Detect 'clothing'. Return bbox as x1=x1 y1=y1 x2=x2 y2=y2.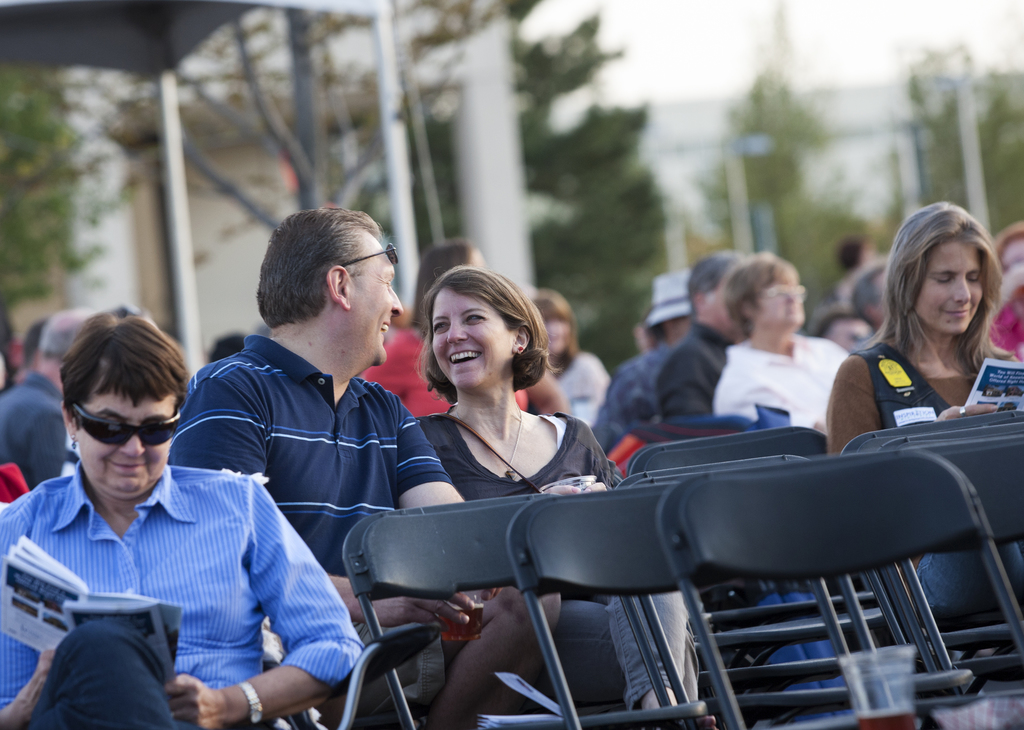
x1=0 y1=457 x2=371 y2=729.
